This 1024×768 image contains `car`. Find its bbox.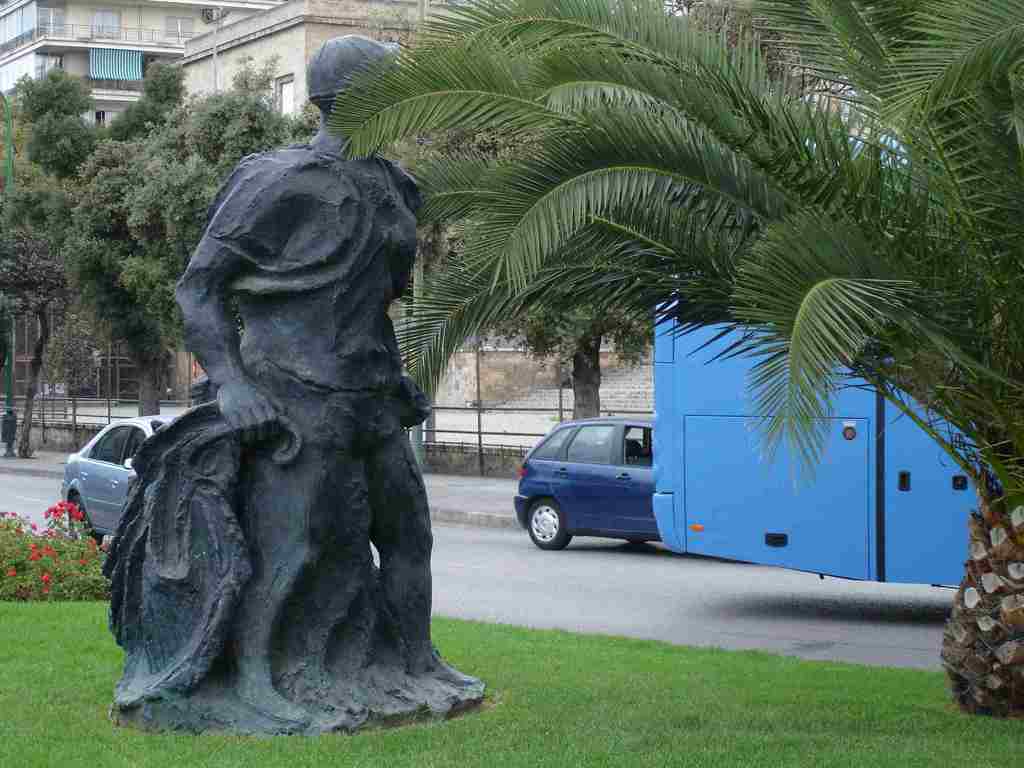
x1=59 y1=404 x2=179 y2=547.
